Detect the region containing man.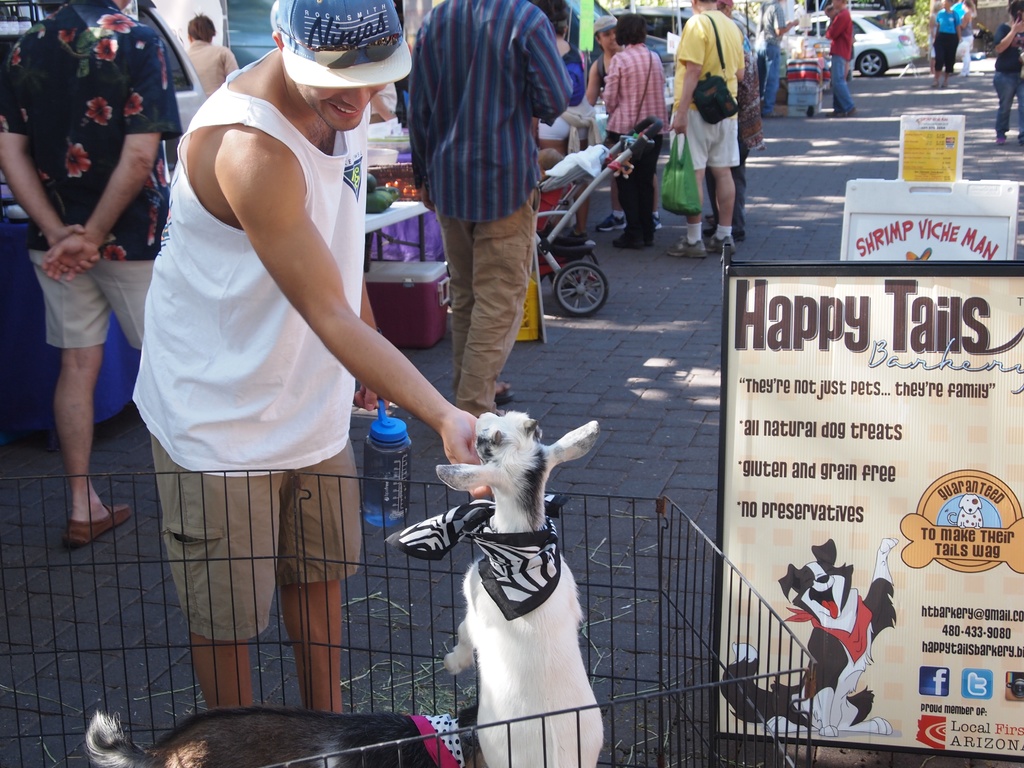
587 17 616 106.
